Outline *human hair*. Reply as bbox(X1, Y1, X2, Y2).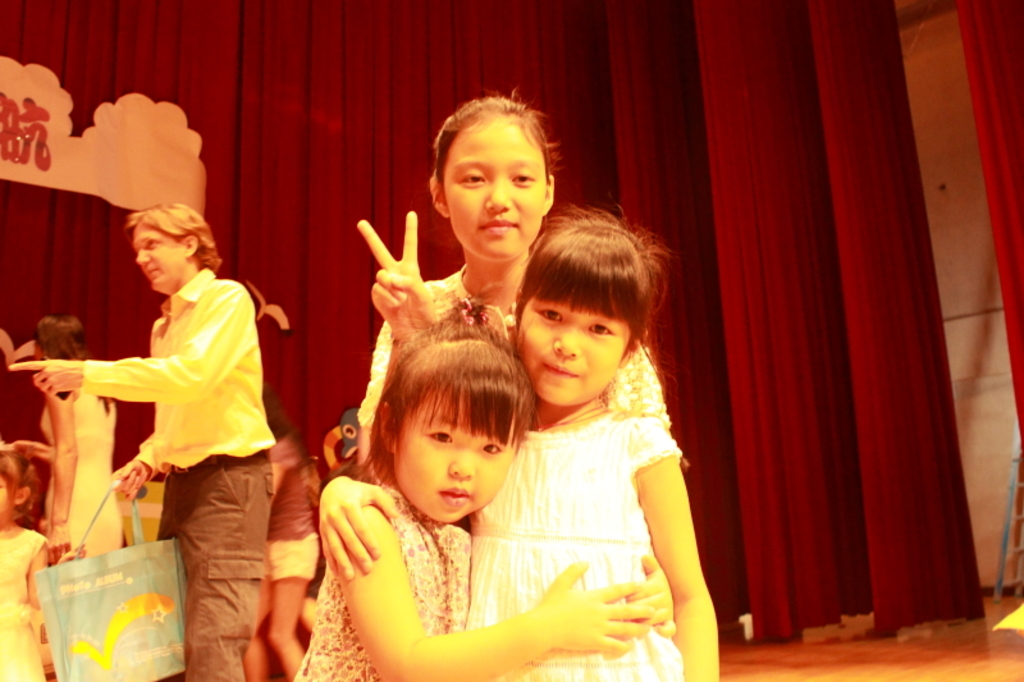
bbox(515, 192, 671, 363).
